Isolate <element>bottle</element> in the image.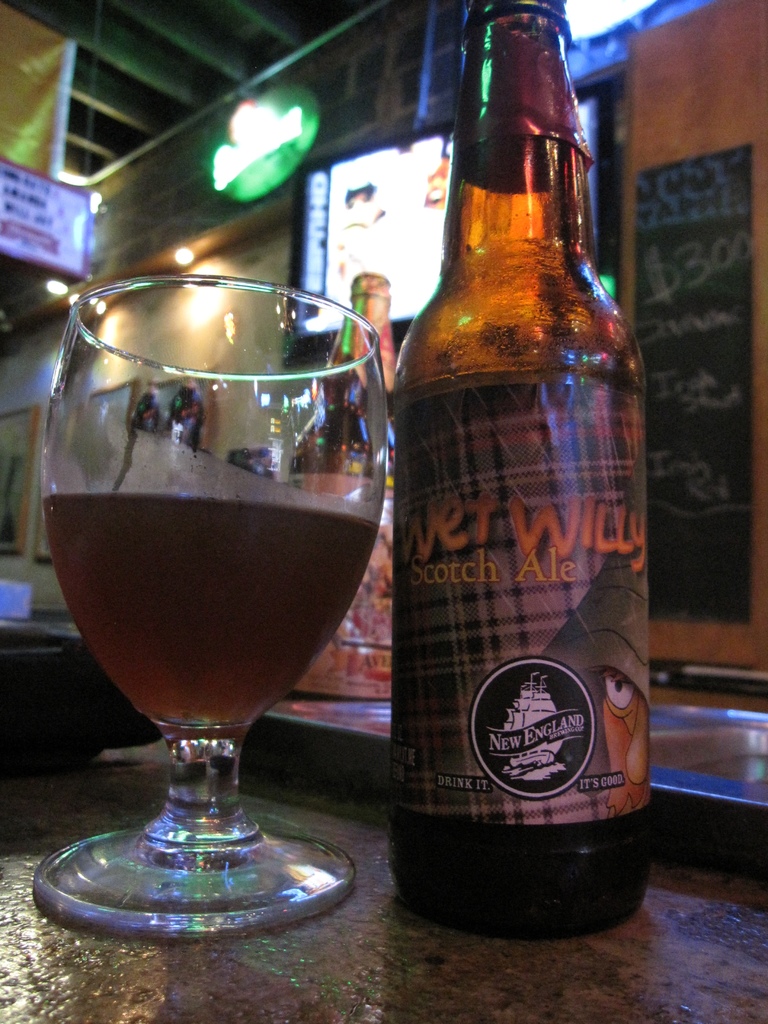
Isolated region: x1=371 y1=47 x2=646 y2=909.
